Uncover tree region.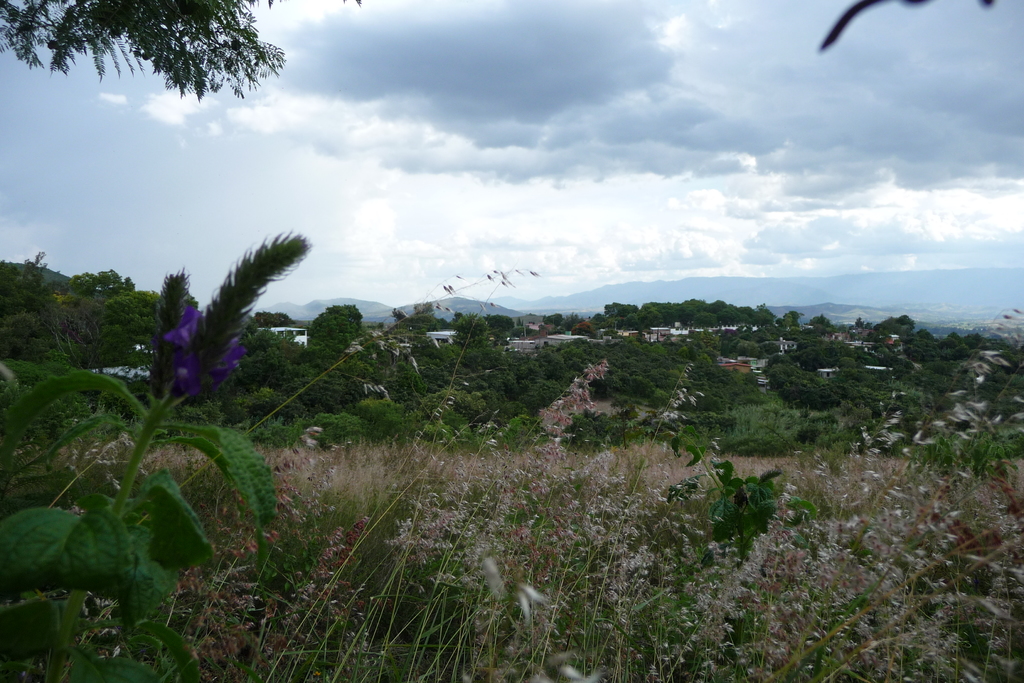
Uncovered: [0, 0, 368, 96].
